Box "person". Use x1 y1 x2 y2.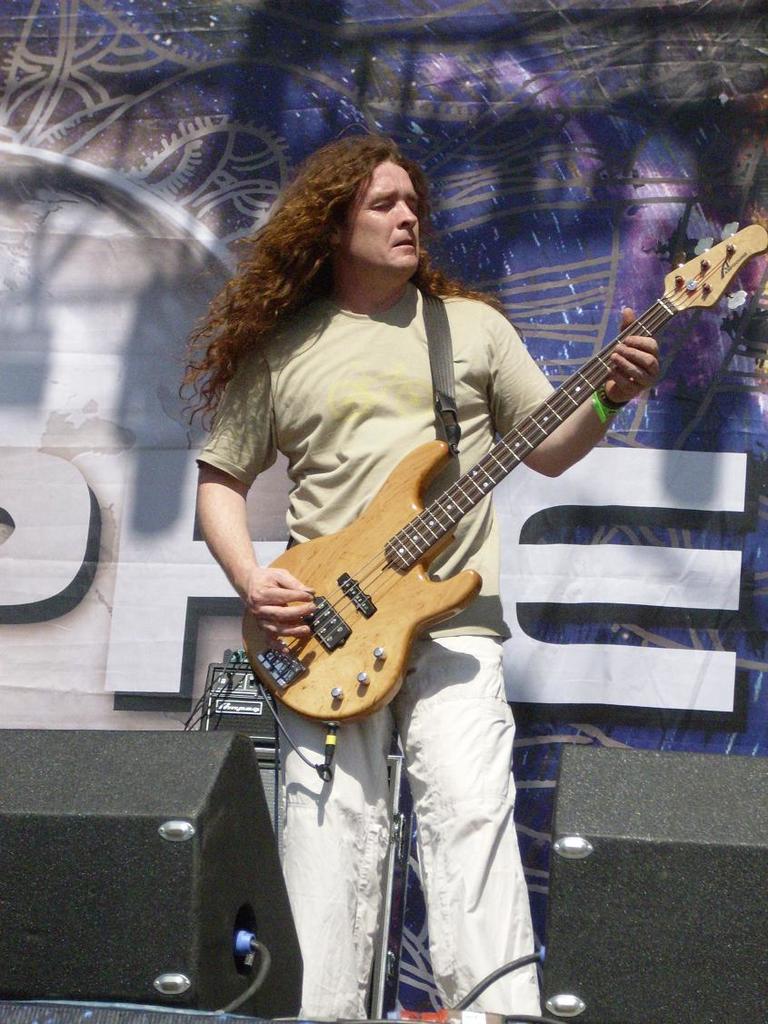
174 118 660 1023.
